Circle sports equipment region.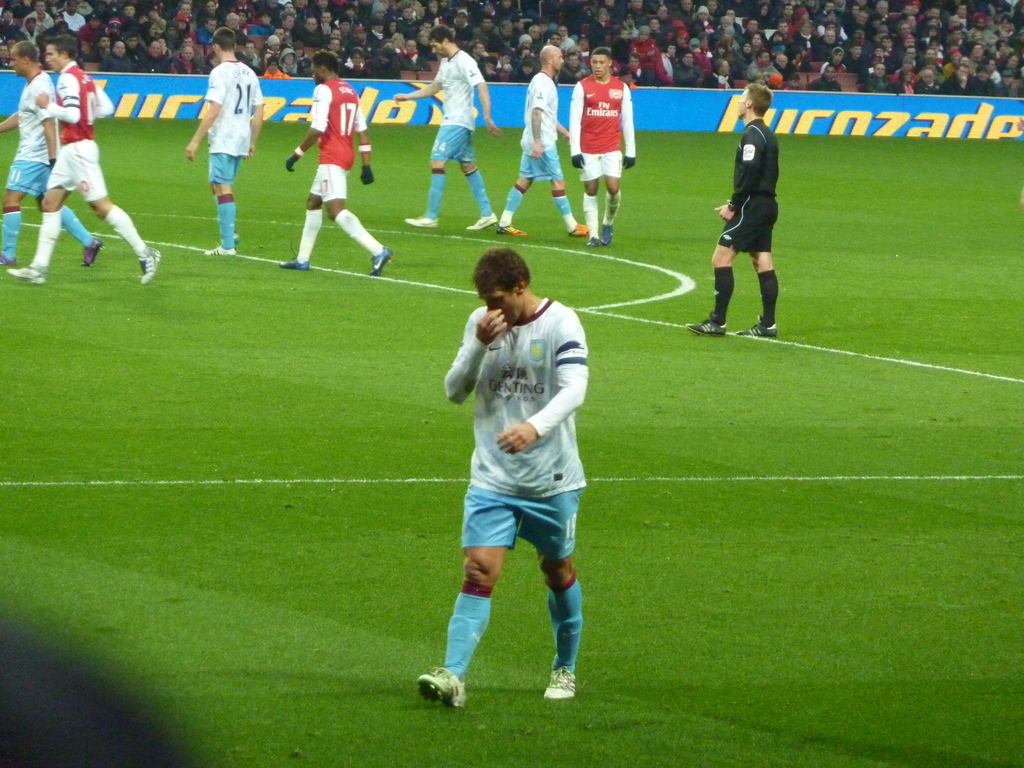
Region: <region>413, 666, 466, 707</region>.
